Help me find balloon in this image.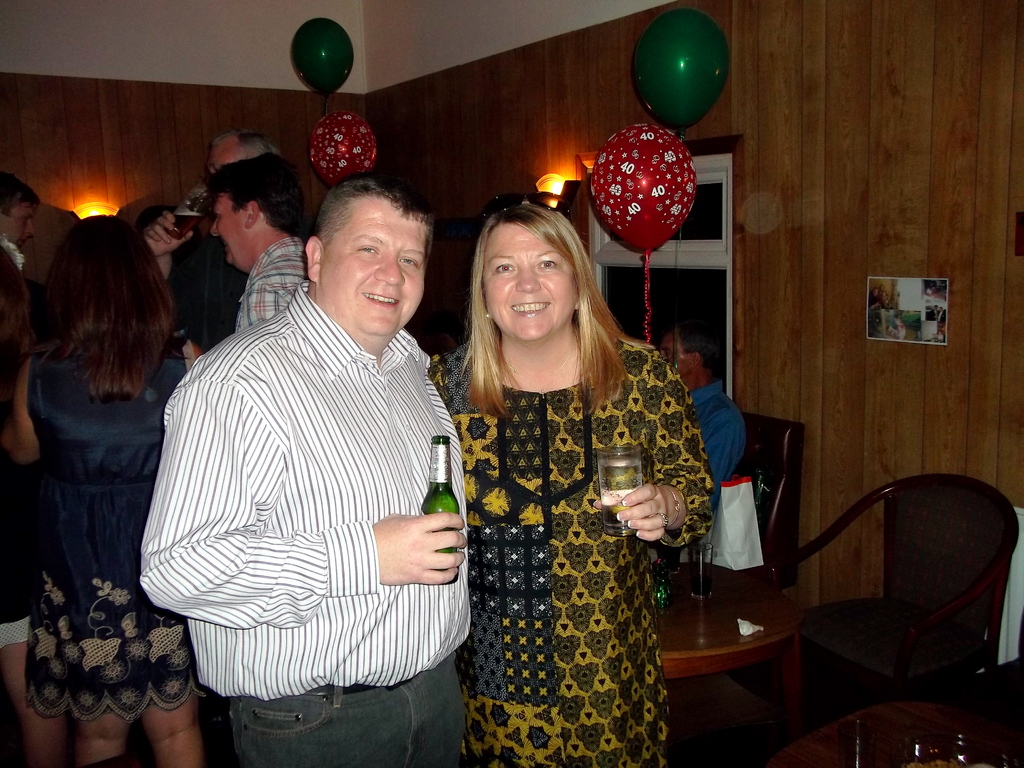
Found it: left=313, top=111, right=383, bottom=187.
